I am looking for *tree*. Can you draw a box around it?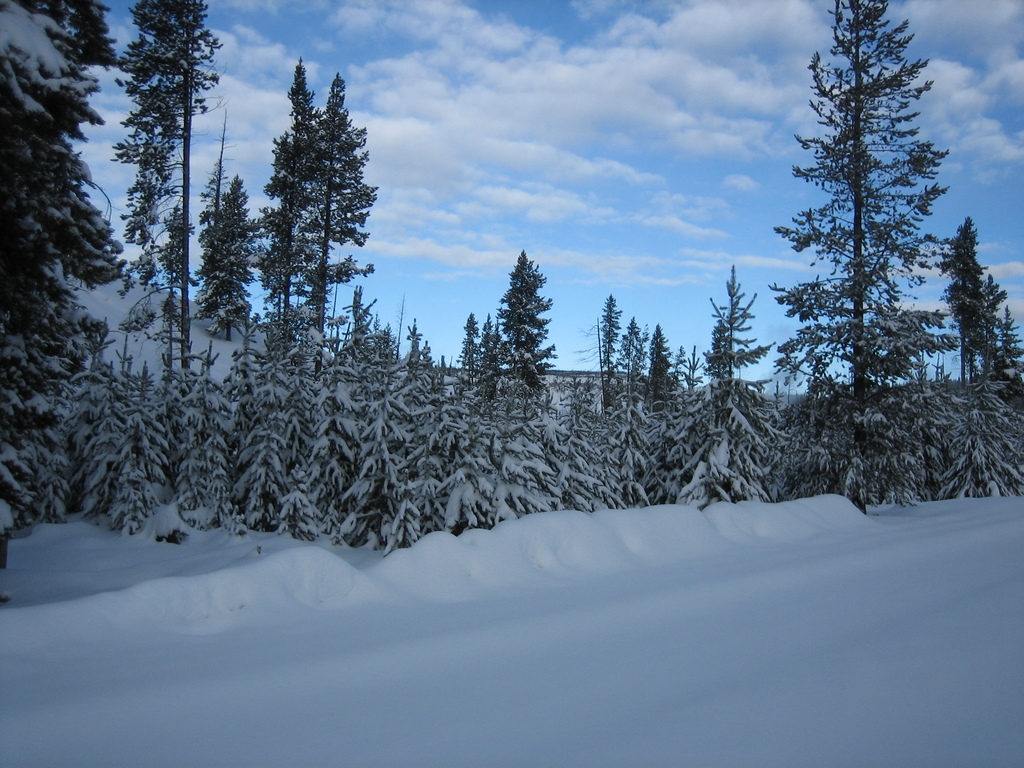
Sure, the bounding box is [264,62,376,423].
